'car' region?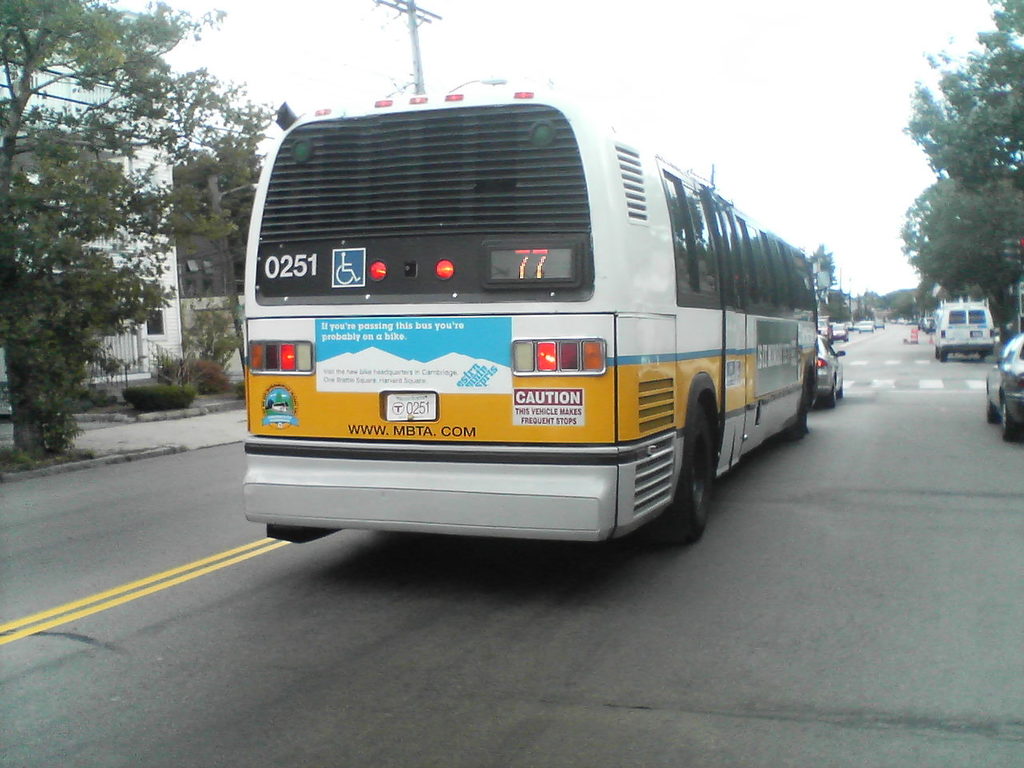
left=845, top=315, right=854, bottom=329
